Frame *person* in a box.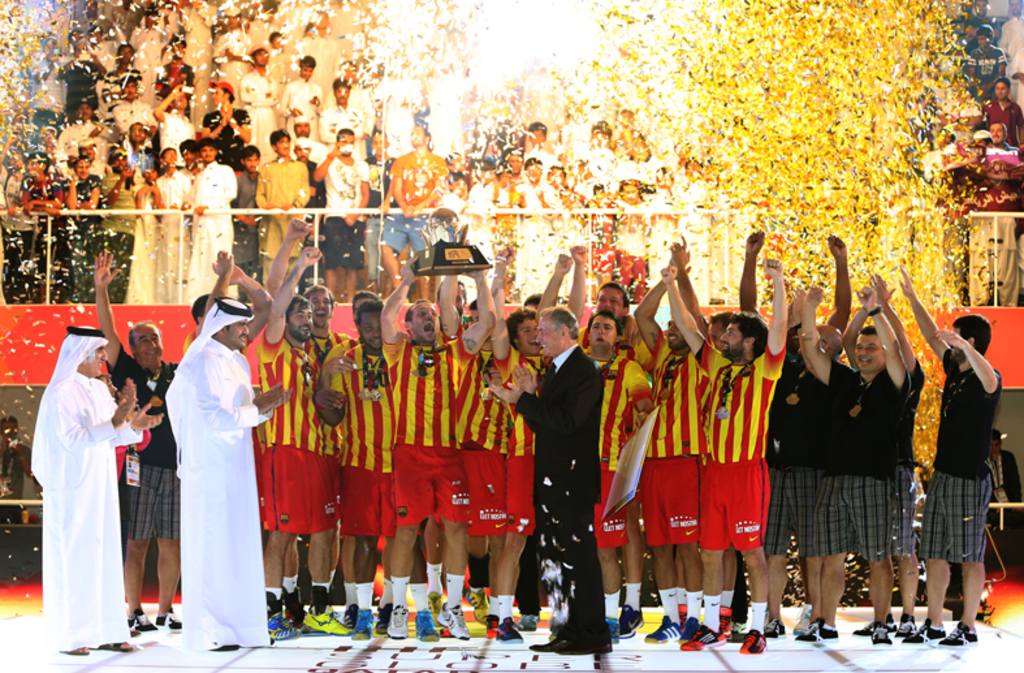
region(364, 131, 402, 279).
